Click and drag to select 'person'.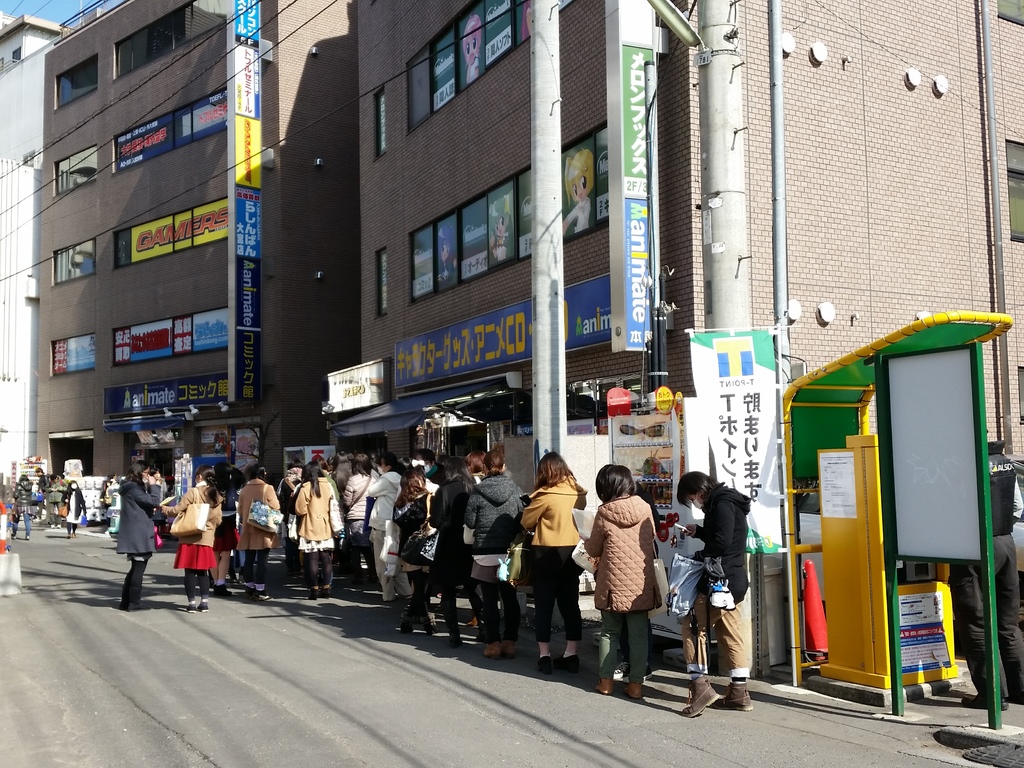
Selection: <bbox>676, 471, 762, 717</bbox>.
